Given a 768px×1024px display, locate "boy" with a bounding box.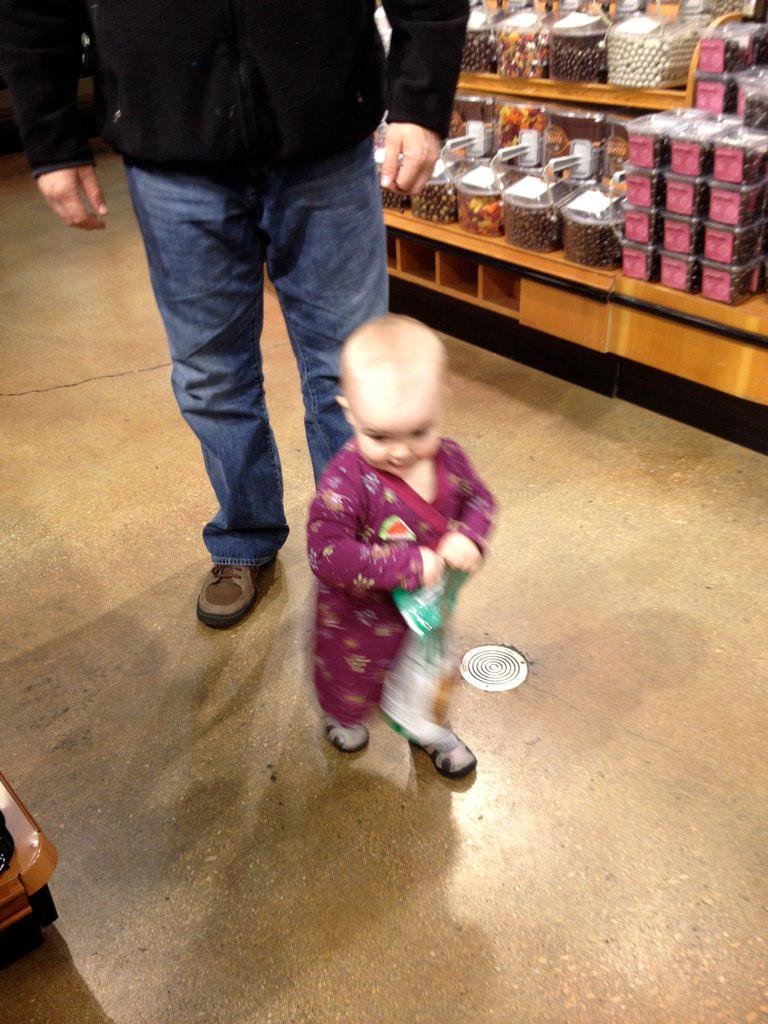
Located: select_region(305, 316, 504, 774).
